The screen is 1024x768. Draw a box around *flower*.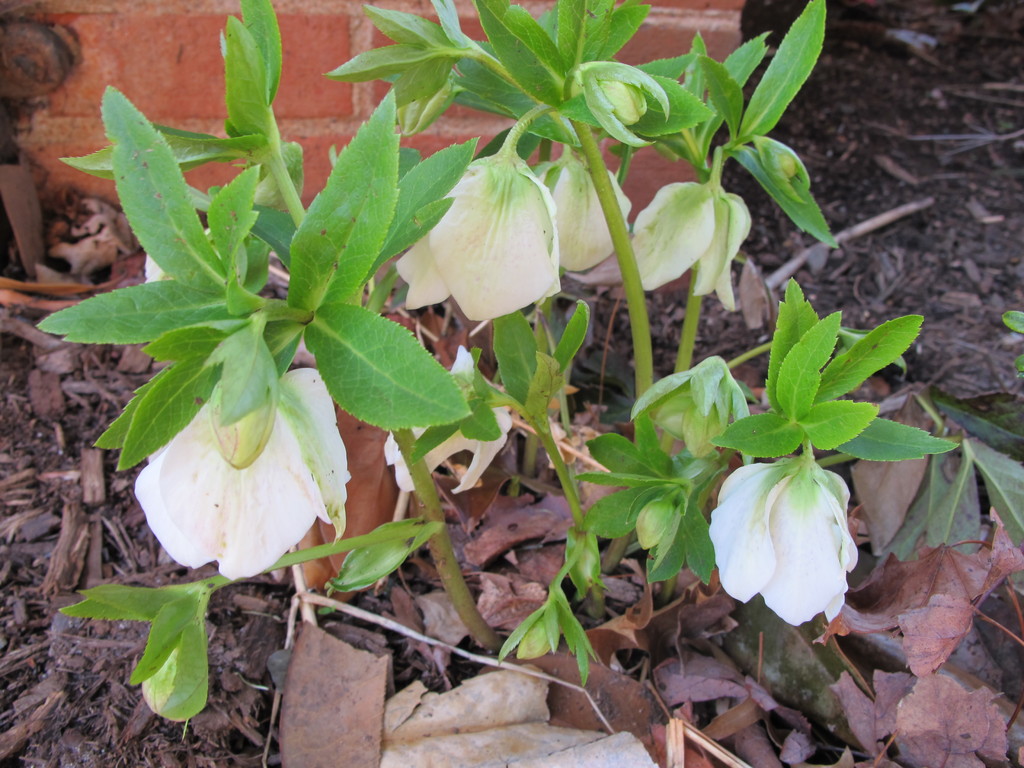
x1=629, y1=162, x2=755, y2=312.
